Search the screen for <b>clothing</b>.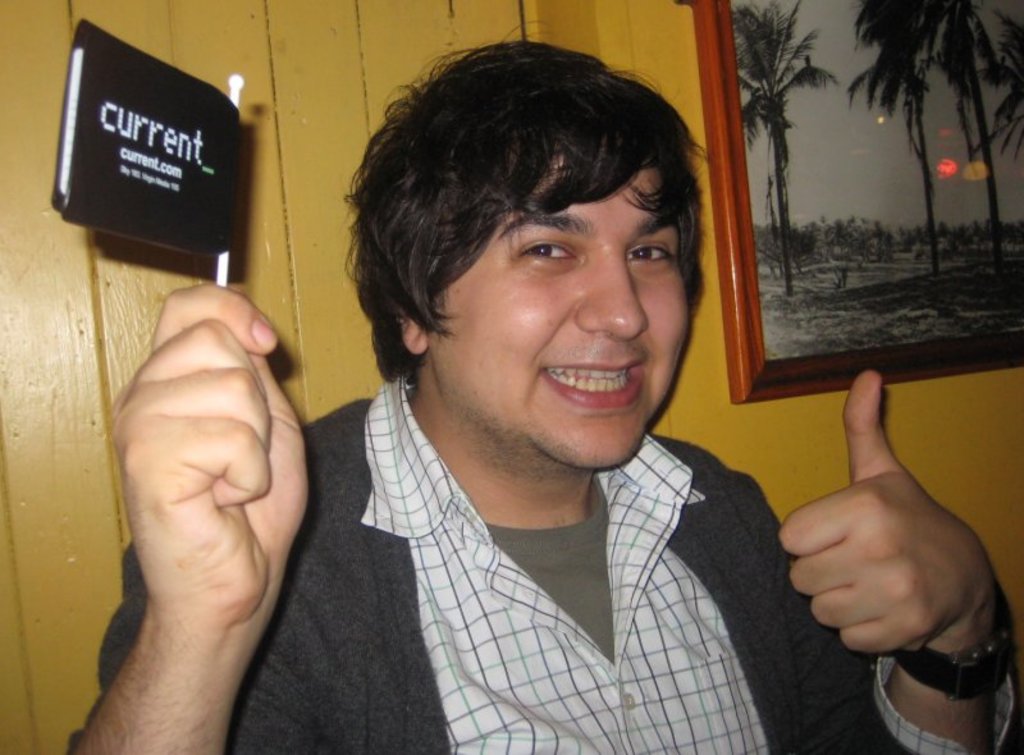
Found at [65,371,1015,754].
